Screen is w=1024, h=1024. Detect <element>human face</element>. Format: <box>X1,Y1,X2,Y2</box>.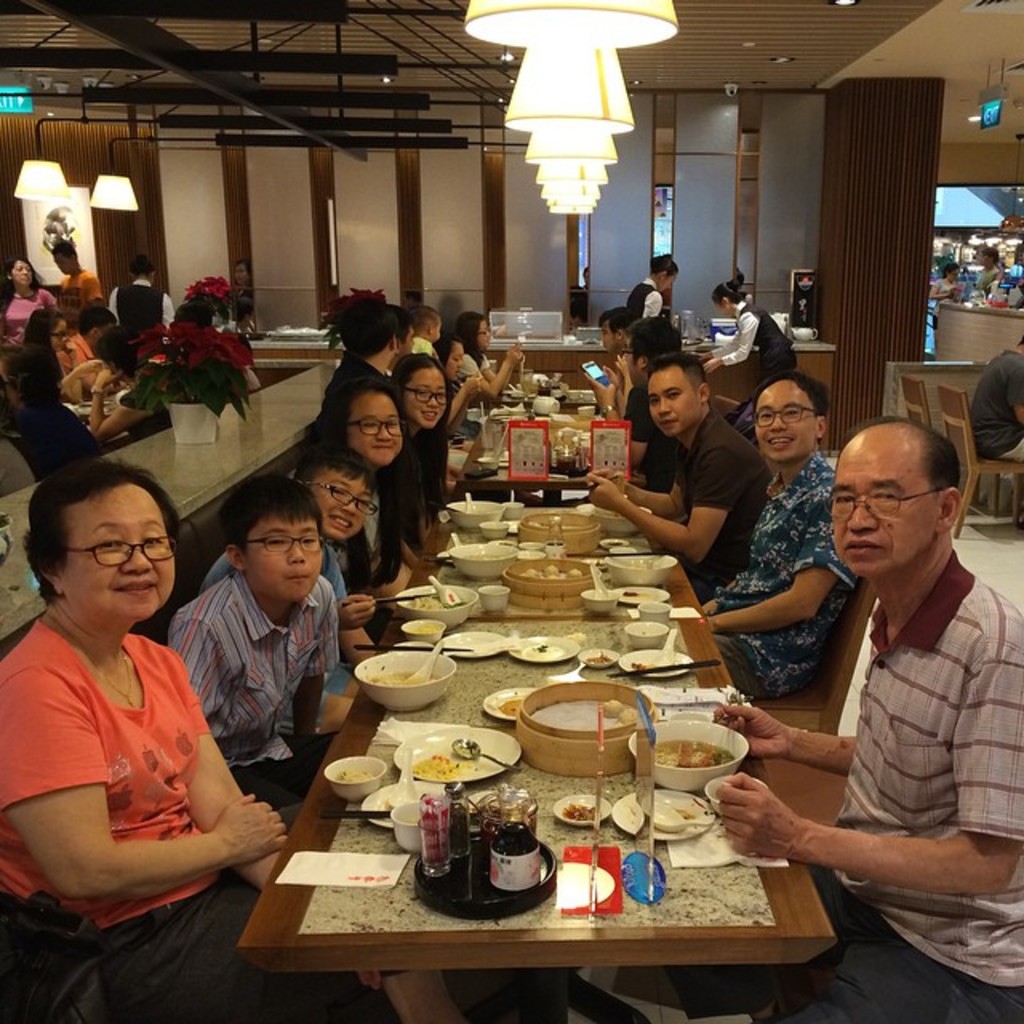
<box>54,323,72,357</box>.
